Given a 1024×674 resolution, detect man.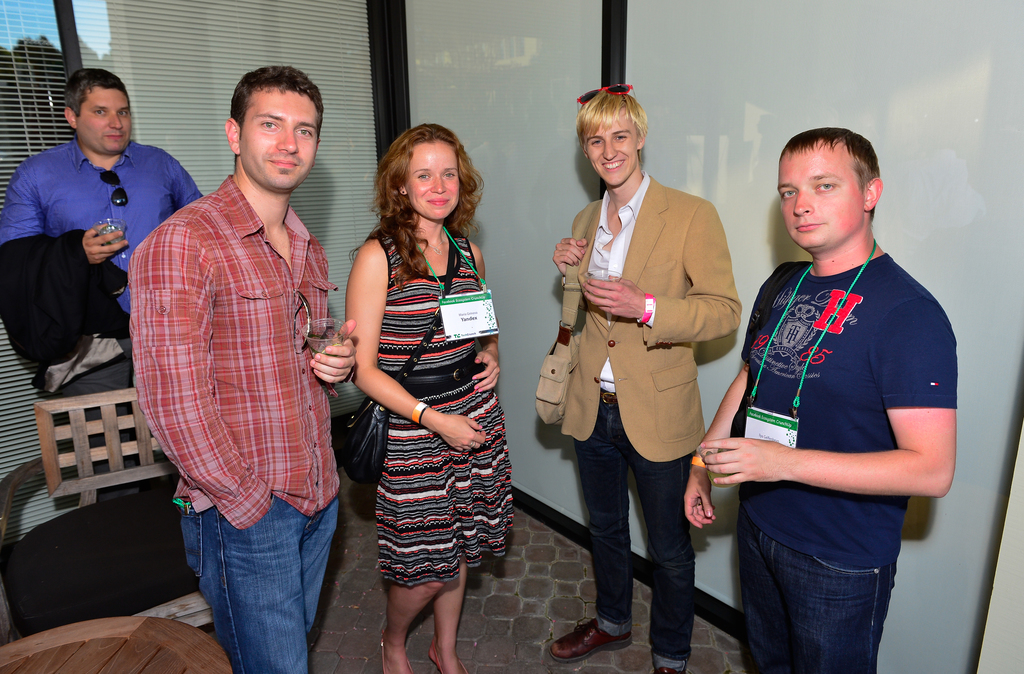
<region>116, 61, 351, 622</region>.
